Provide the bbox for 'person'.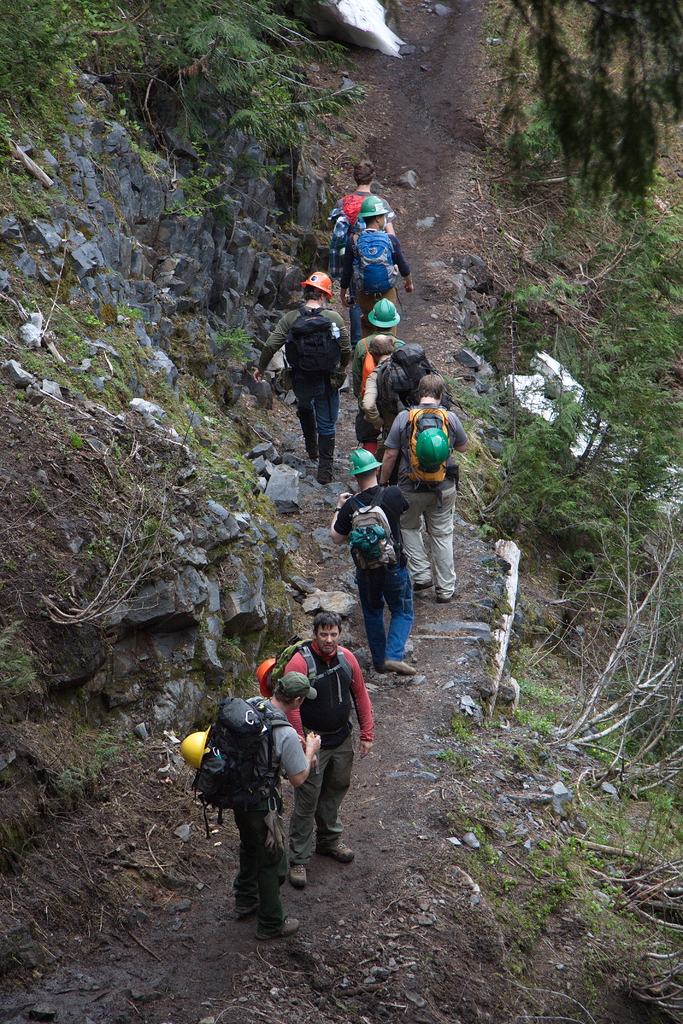
select_region(349, 325, 409, 458).
